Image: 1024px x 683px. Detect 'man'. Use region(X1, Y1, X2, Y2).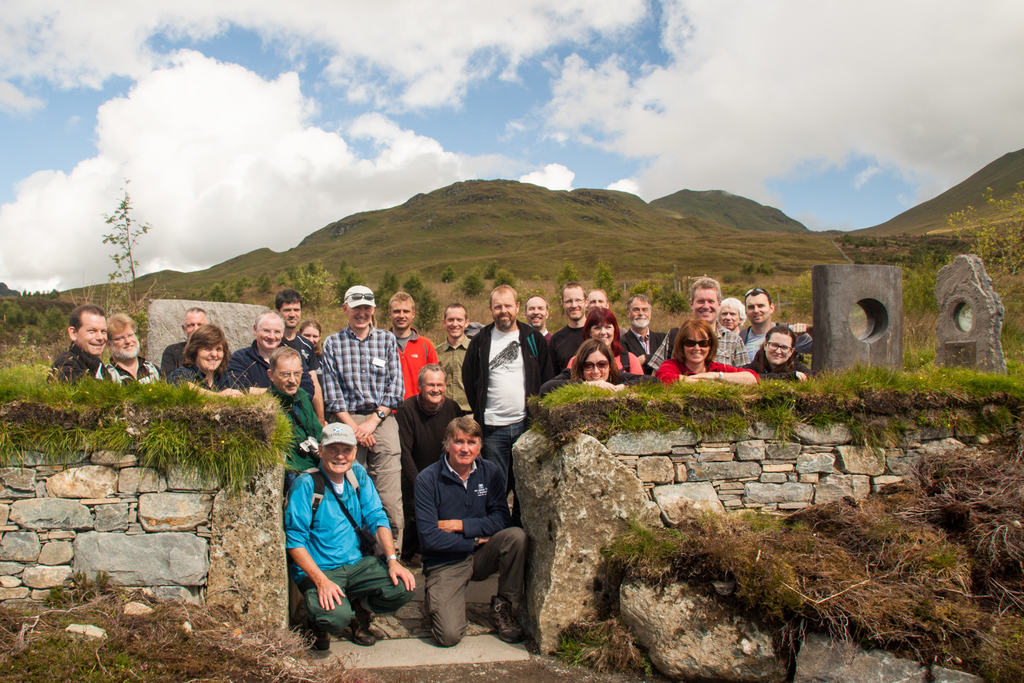
region(42, 306, 119, 393).
